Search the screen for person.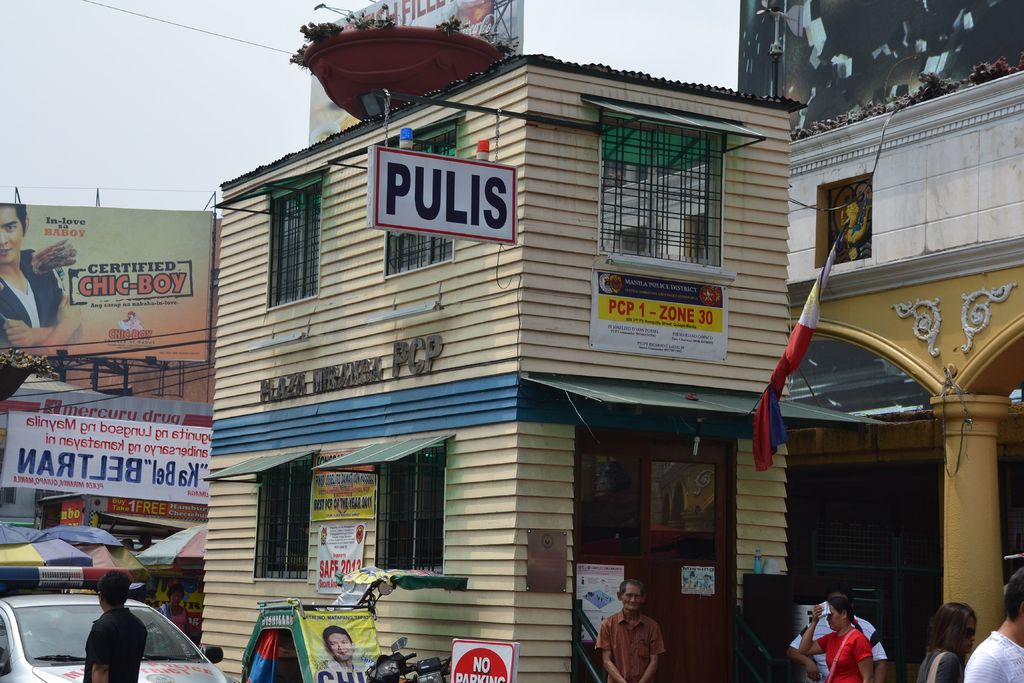
Found at [315, 625, 370, 682].
